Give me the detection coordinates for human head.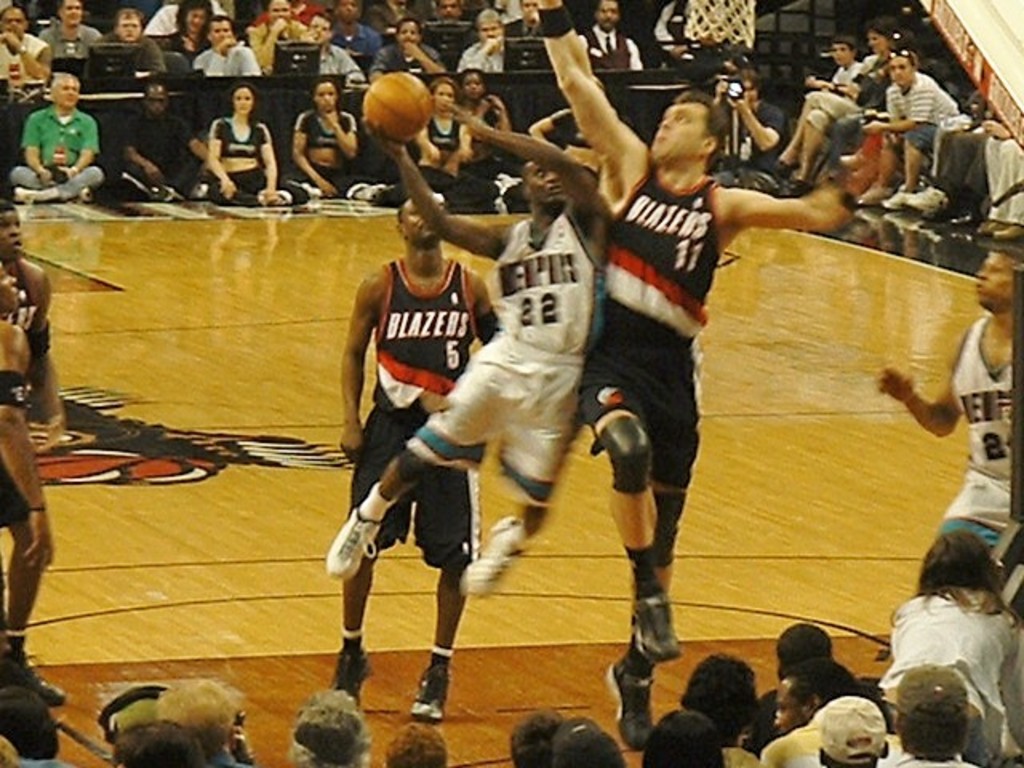
select_region(291, 693, 370, 766).
